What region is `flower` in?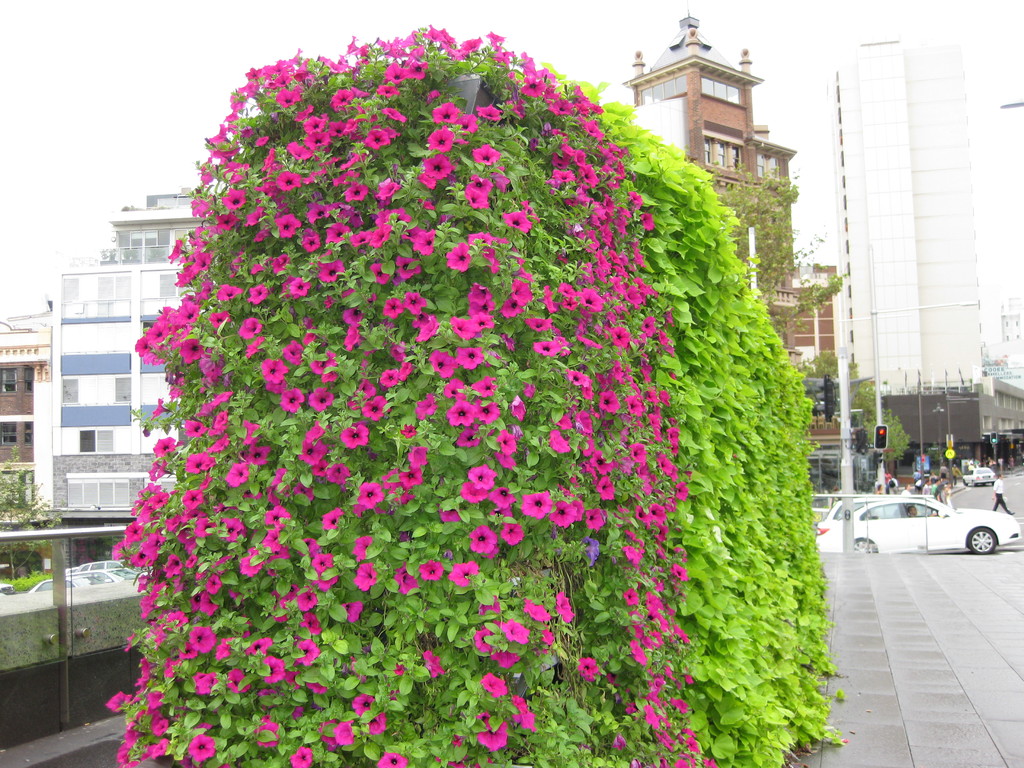
bbox=[474, 527, 497, 551].
